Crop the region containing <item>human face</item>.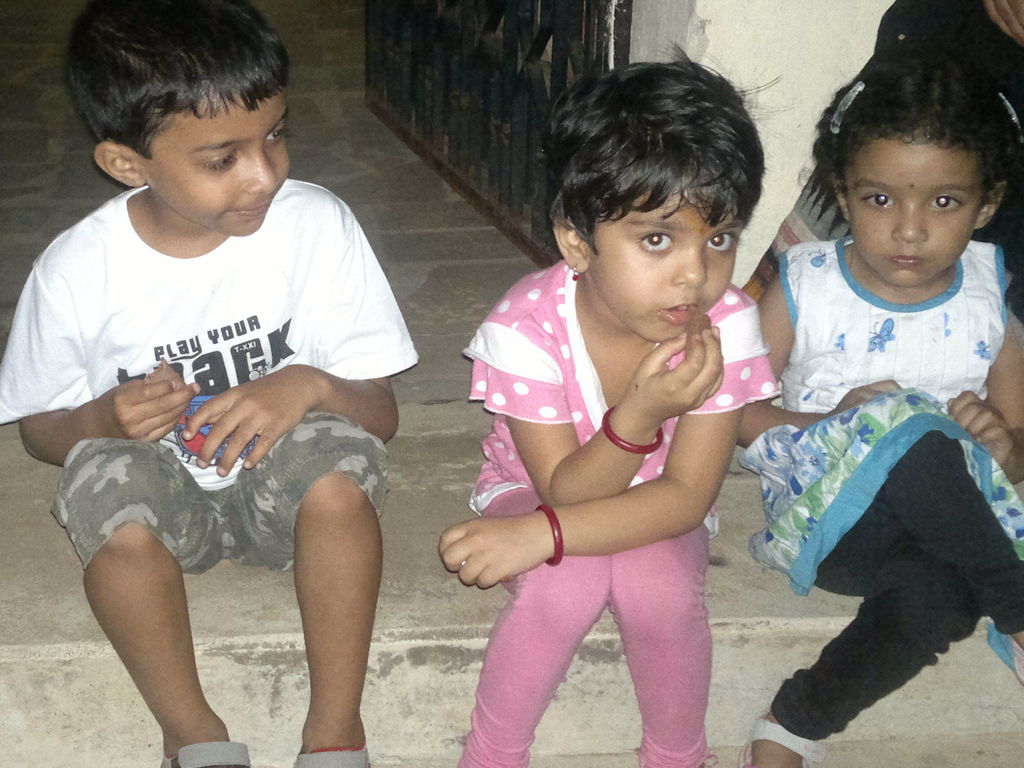
Crop region: crop(140, 93, 290, 236).
